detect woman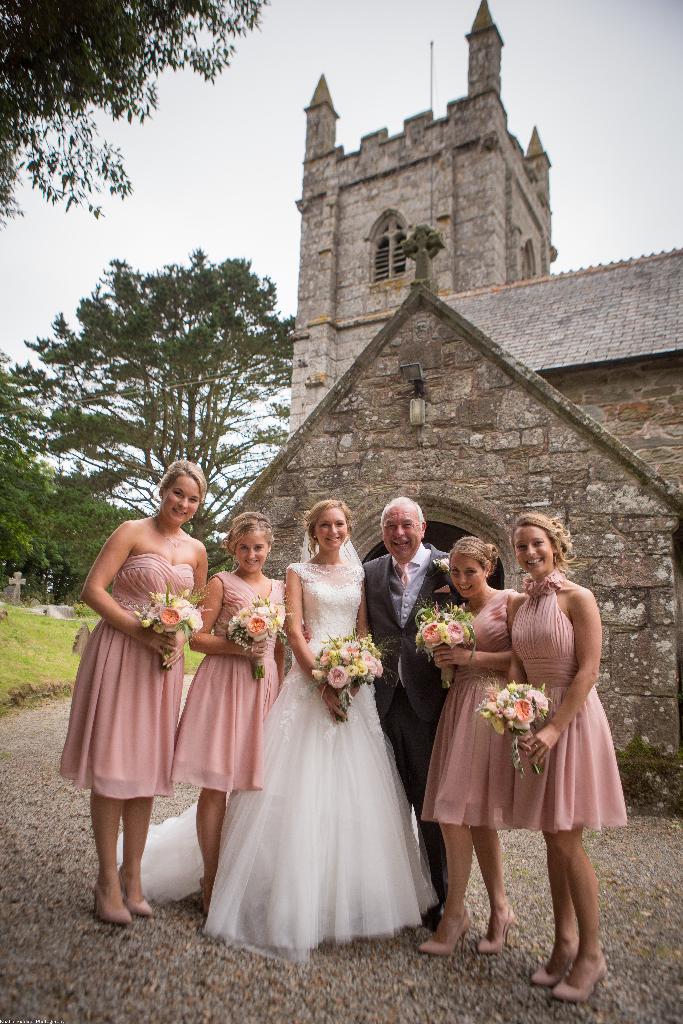
x1=506 y1=511 x2=628 y2=1001
